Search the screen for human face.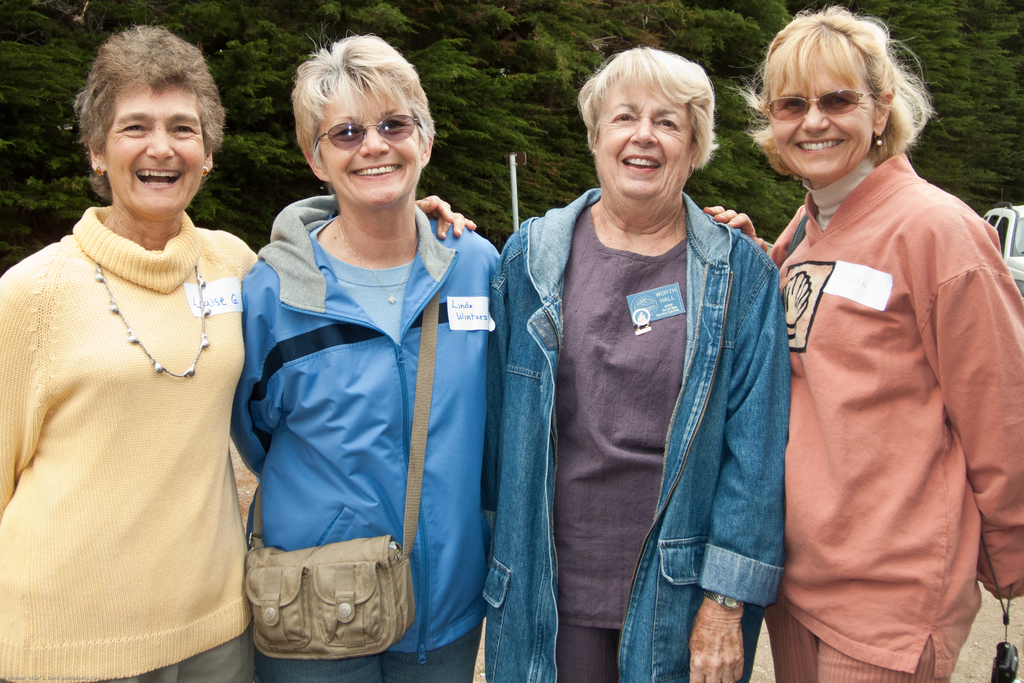
Found at [771,44,883,178].
